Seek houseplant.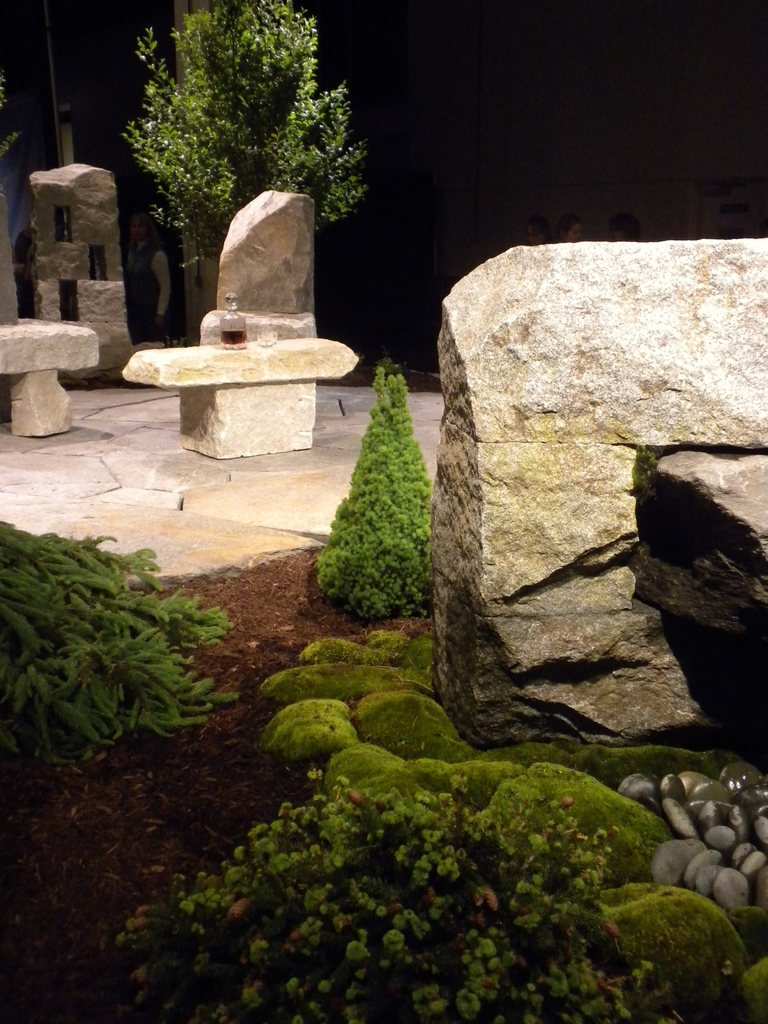
111:760:676:1023.
